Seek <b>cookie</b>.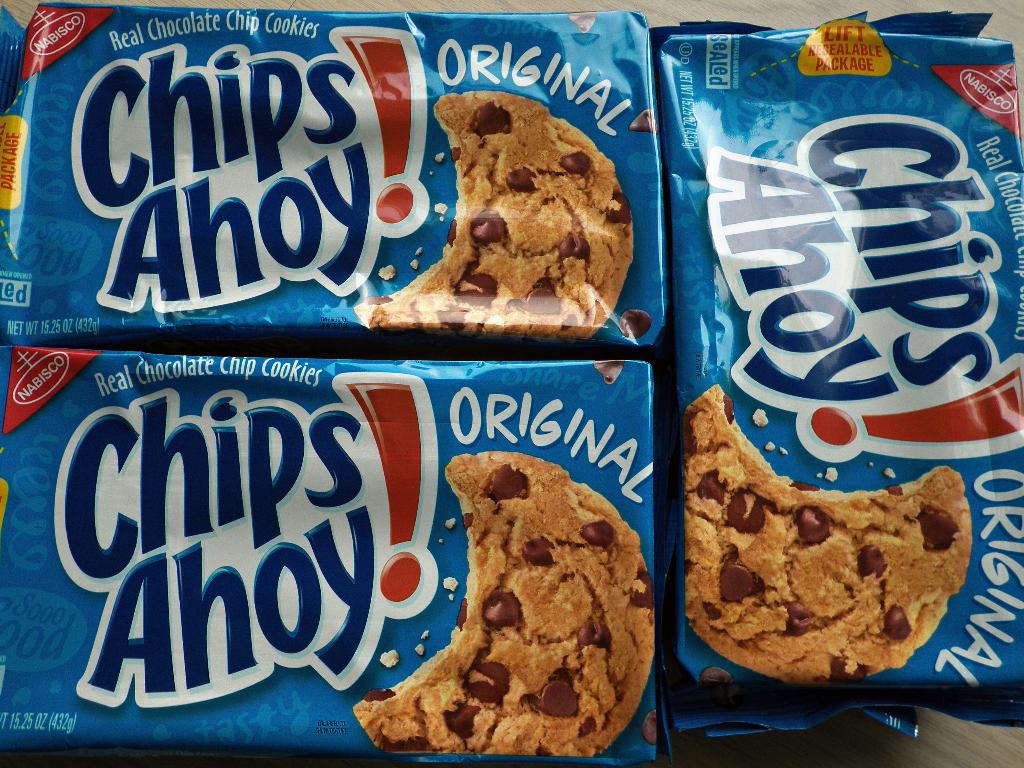
box=[682, 383, 977, 683].
